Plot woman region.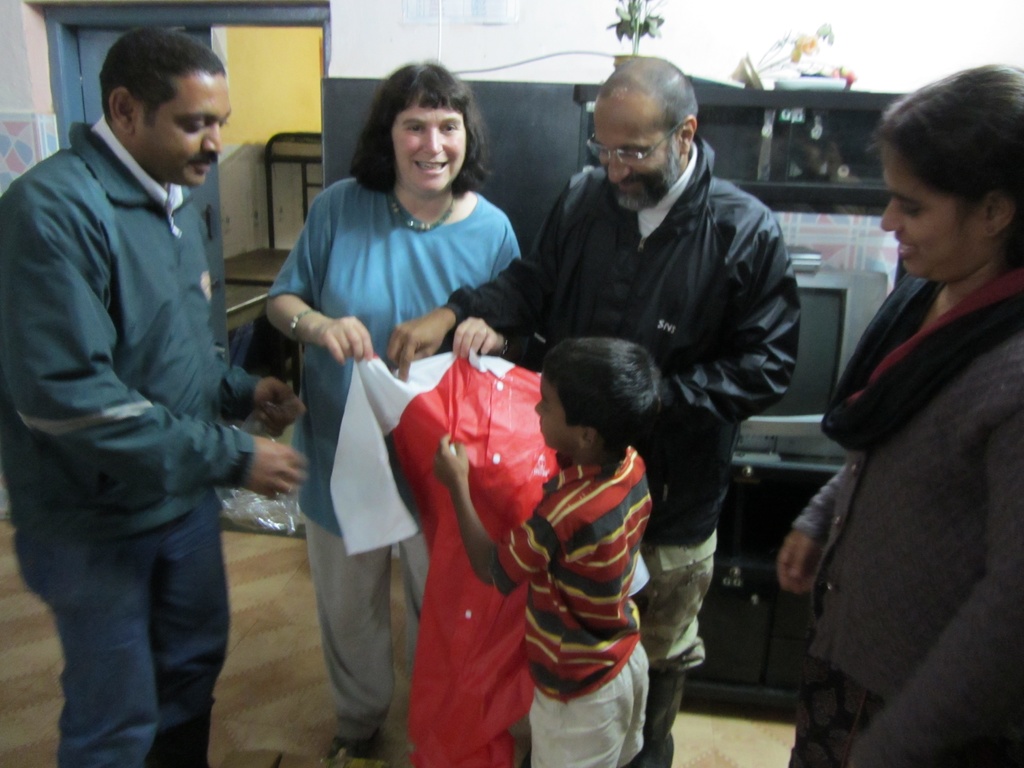
Plotted at [x1=770, y1=69, x2=1023, y2=767].
